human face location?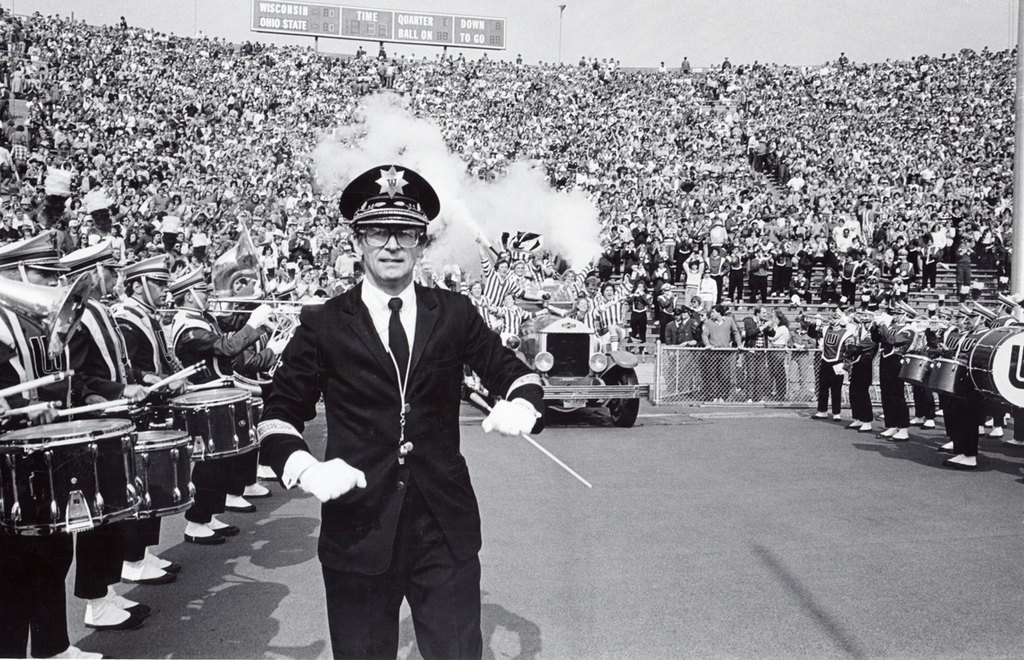
758/308/766/318
